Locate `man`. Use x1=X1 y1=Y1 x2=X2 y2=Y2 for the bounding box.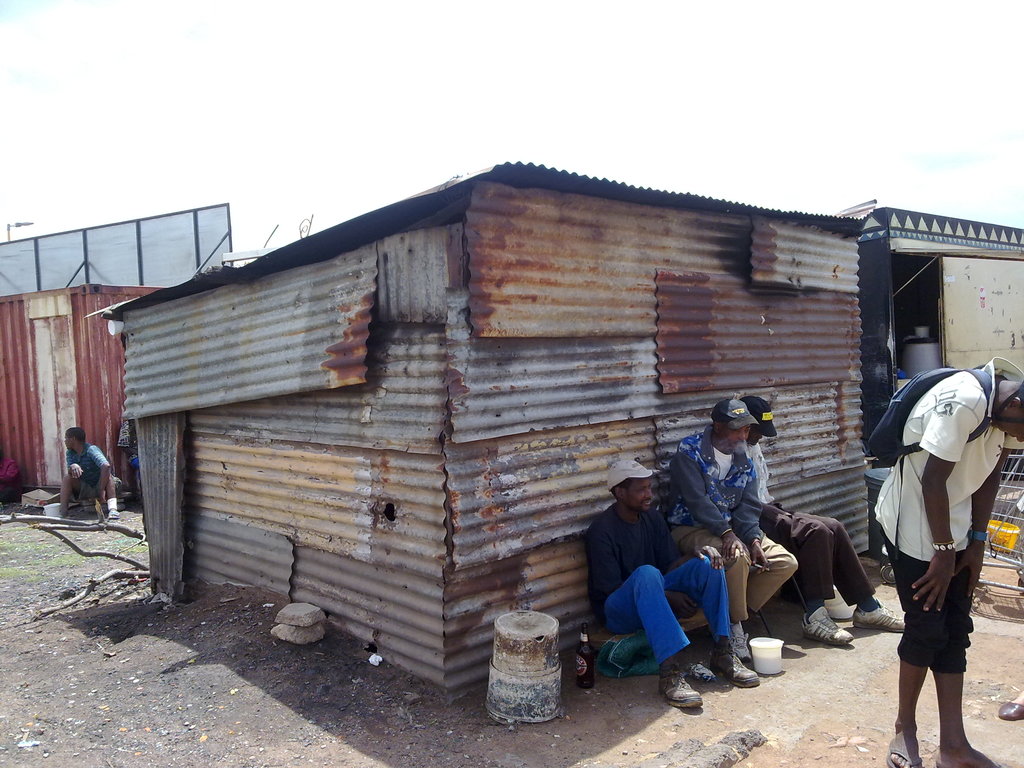
x1=873 y1=357 x2=1023 y2=767.
